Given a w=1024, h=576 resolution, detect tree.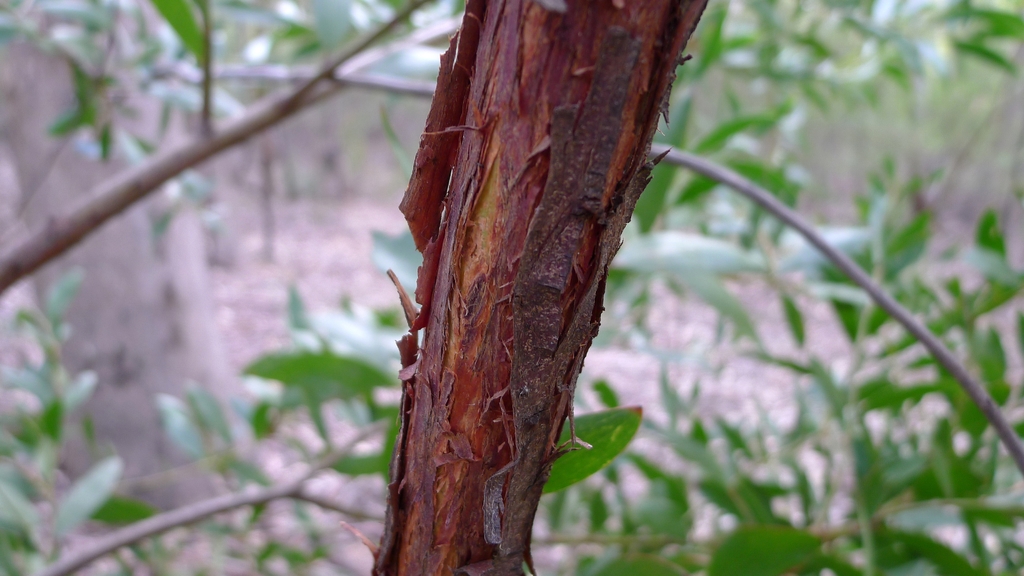
(left=0, top=0, right=1023, bottom=575).
